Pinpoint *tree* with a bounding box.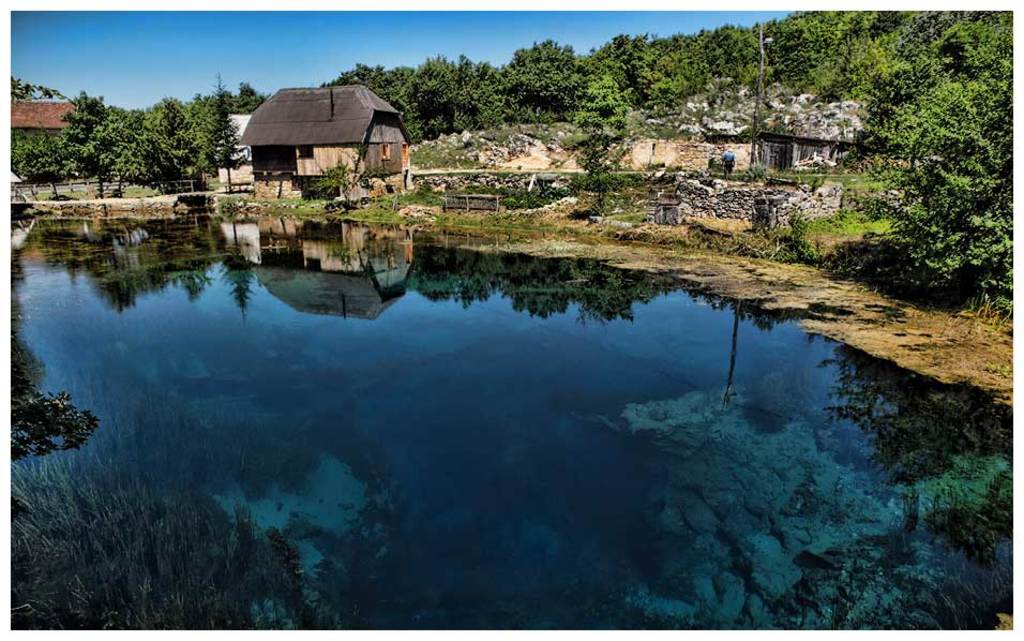
{"x1": 127, "y1": 91, "x2": 212, "y2": 177}.
